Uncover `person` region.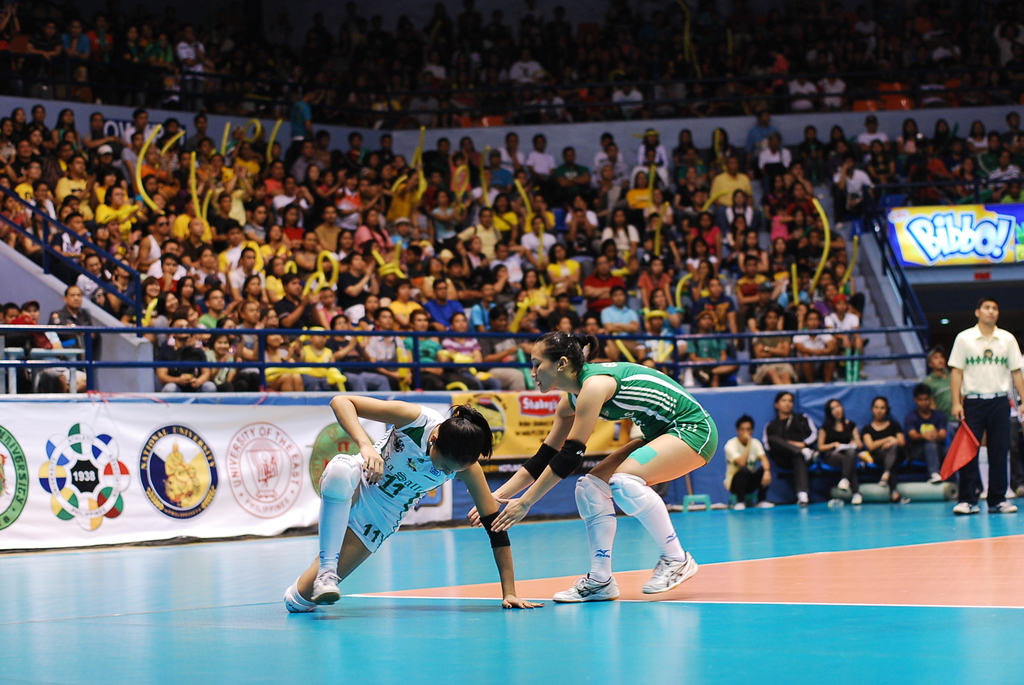
Uncovered: bbox=[6, 109, 33, 137].
